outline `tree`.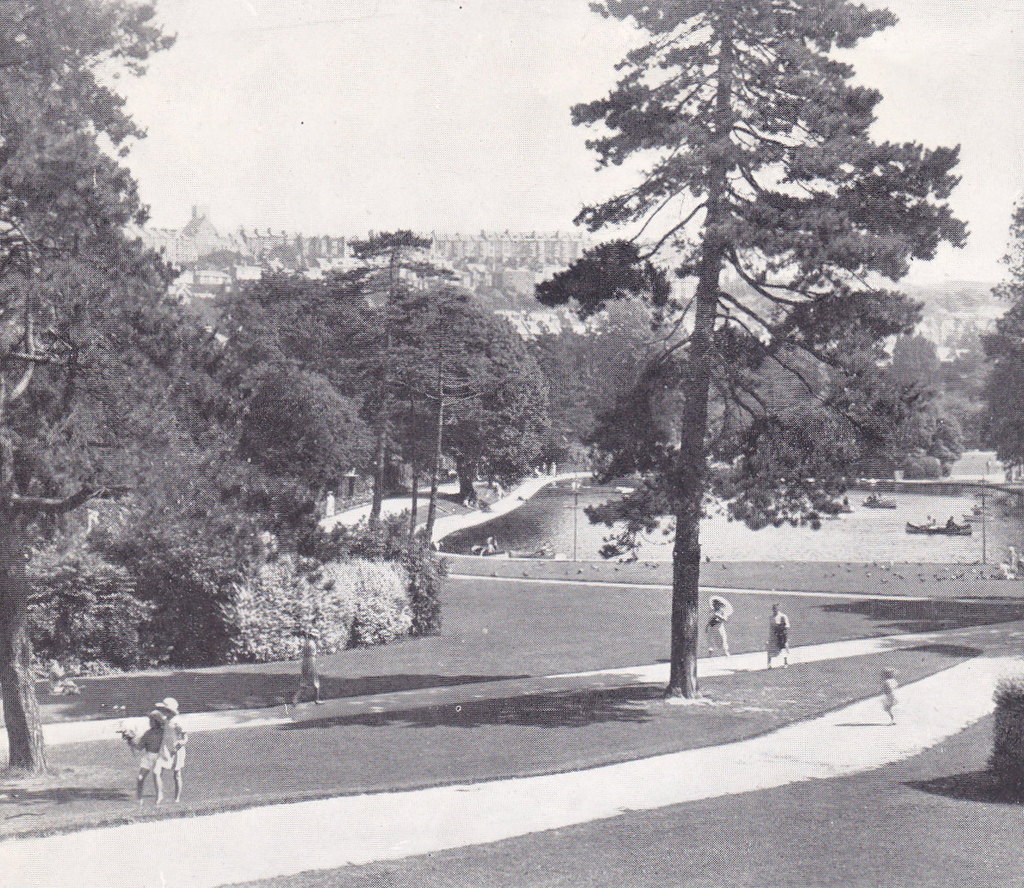
Outline: 47,314,240,655.
